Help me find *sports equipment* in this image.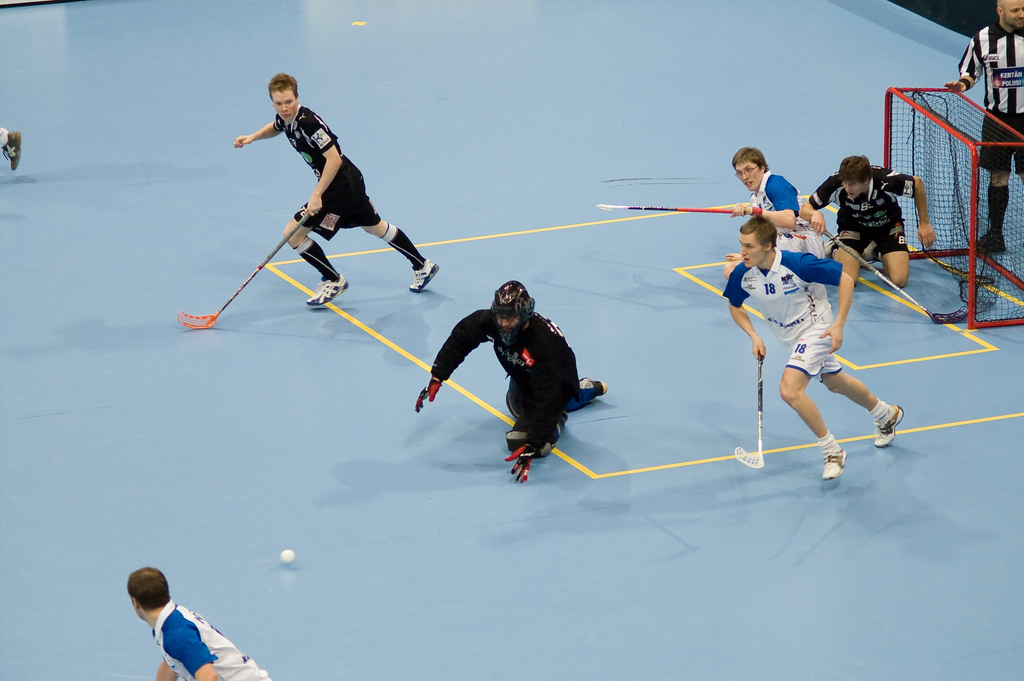
Found it: rect(179, 213, 307, 328).
